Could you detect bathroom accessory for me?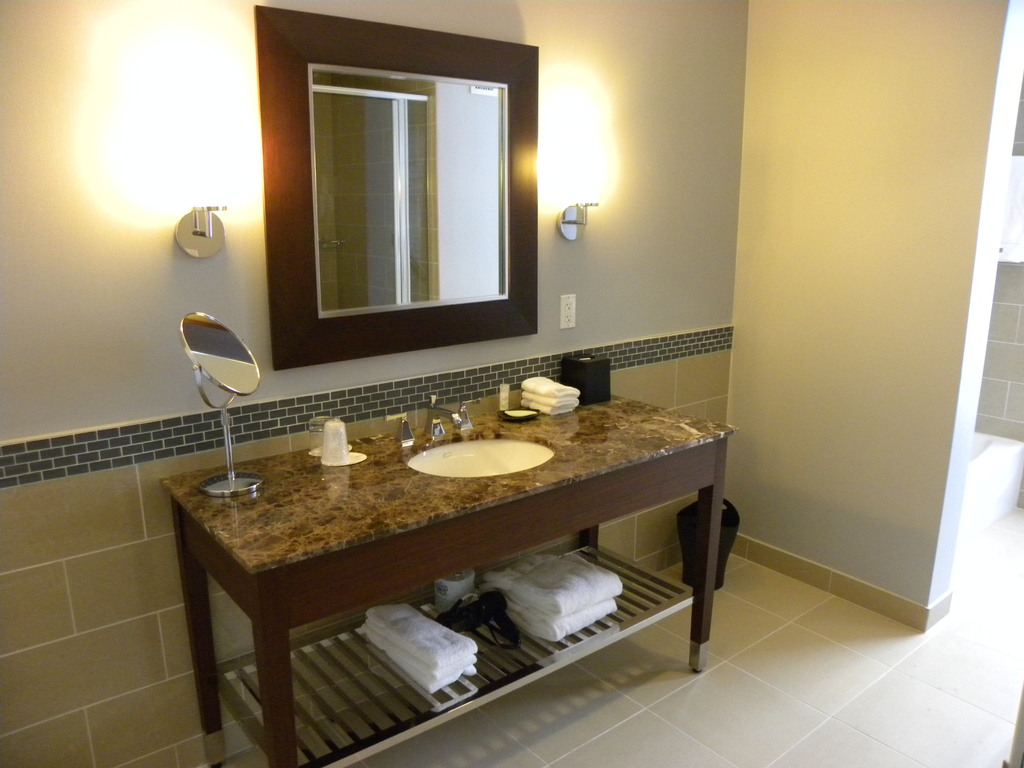
Detection result: BBox(174, 205, 227, 258).
